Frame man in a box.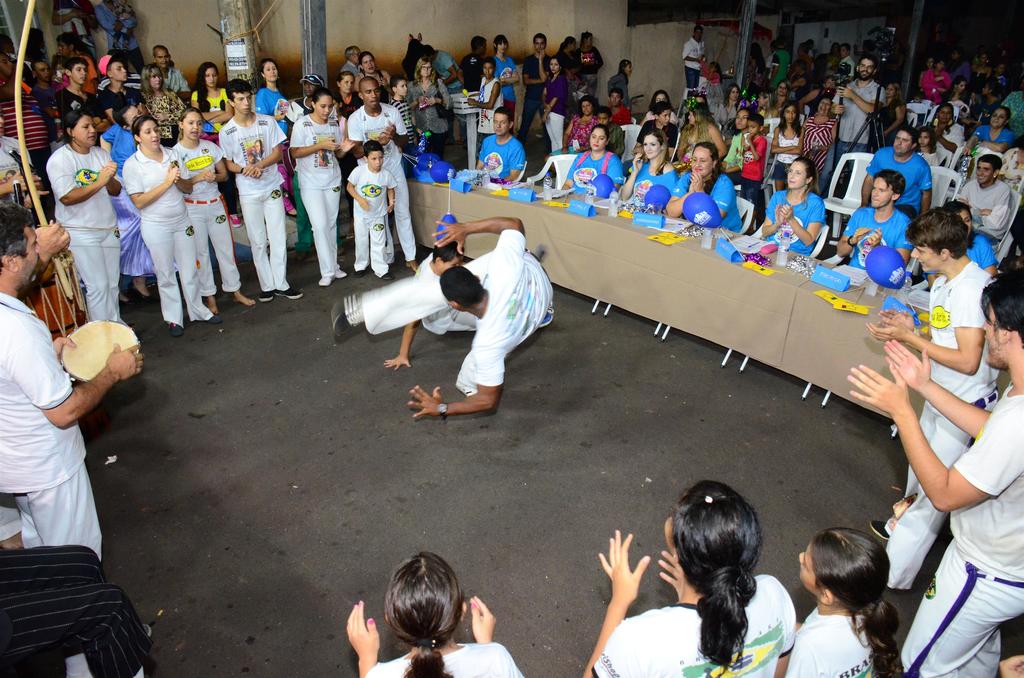
822,51,884,202.
